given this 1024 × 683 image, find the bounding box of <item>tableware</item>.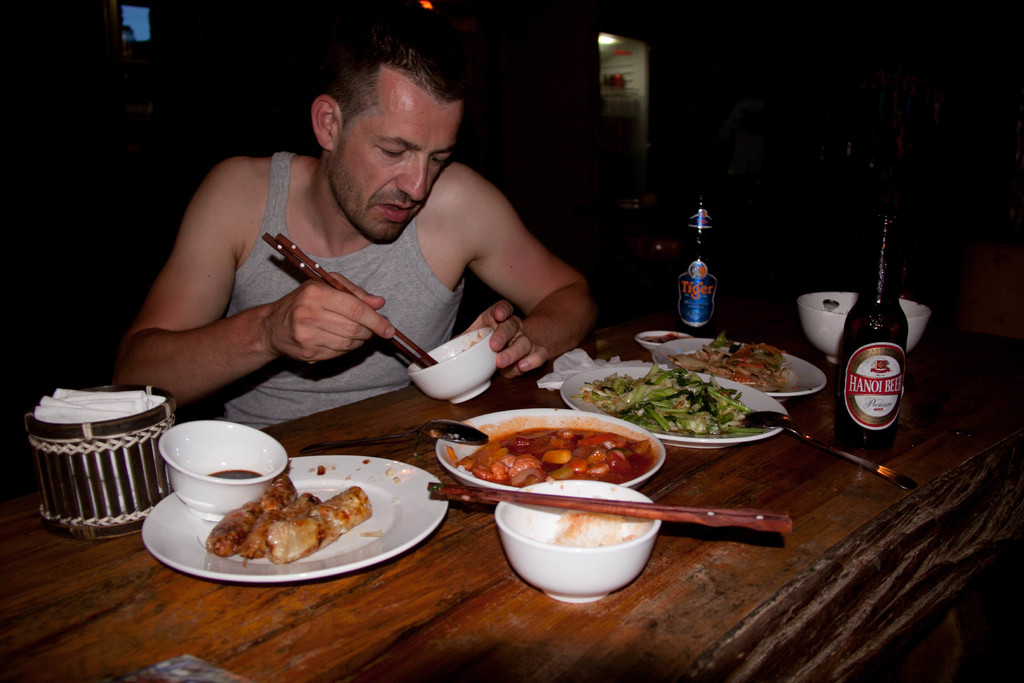
<bbox>142, 425, 282, 529</bbox>.
